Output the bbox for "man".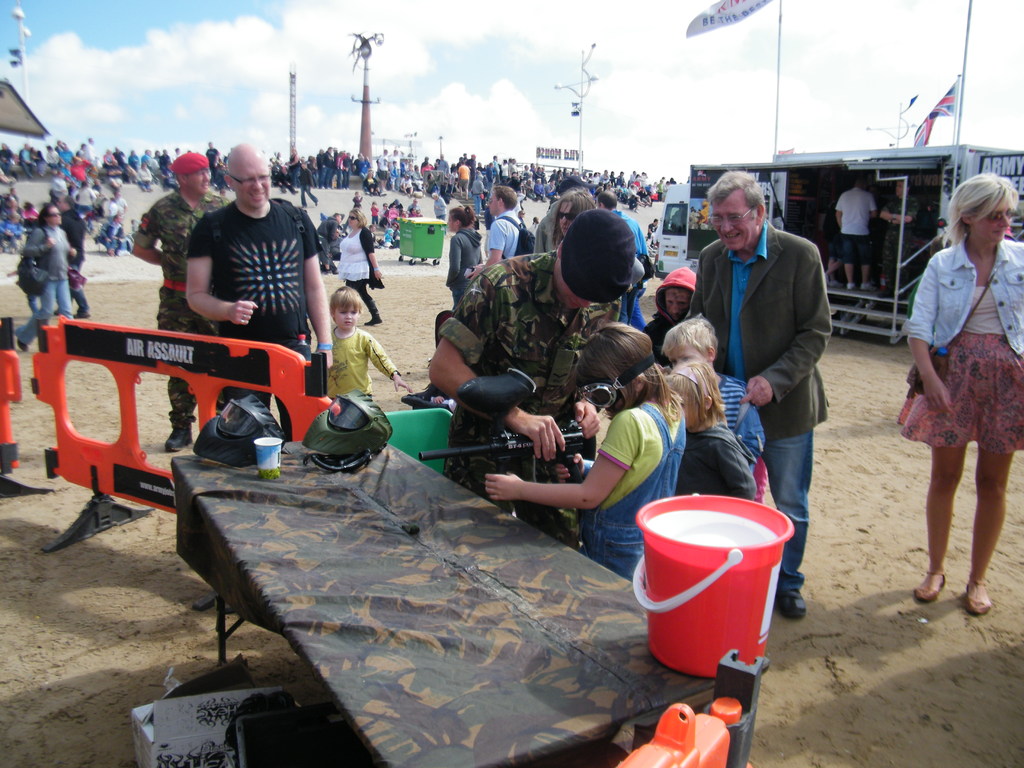
{"left": 833, "top": 181, "right": 877, "bottom": 288}.
